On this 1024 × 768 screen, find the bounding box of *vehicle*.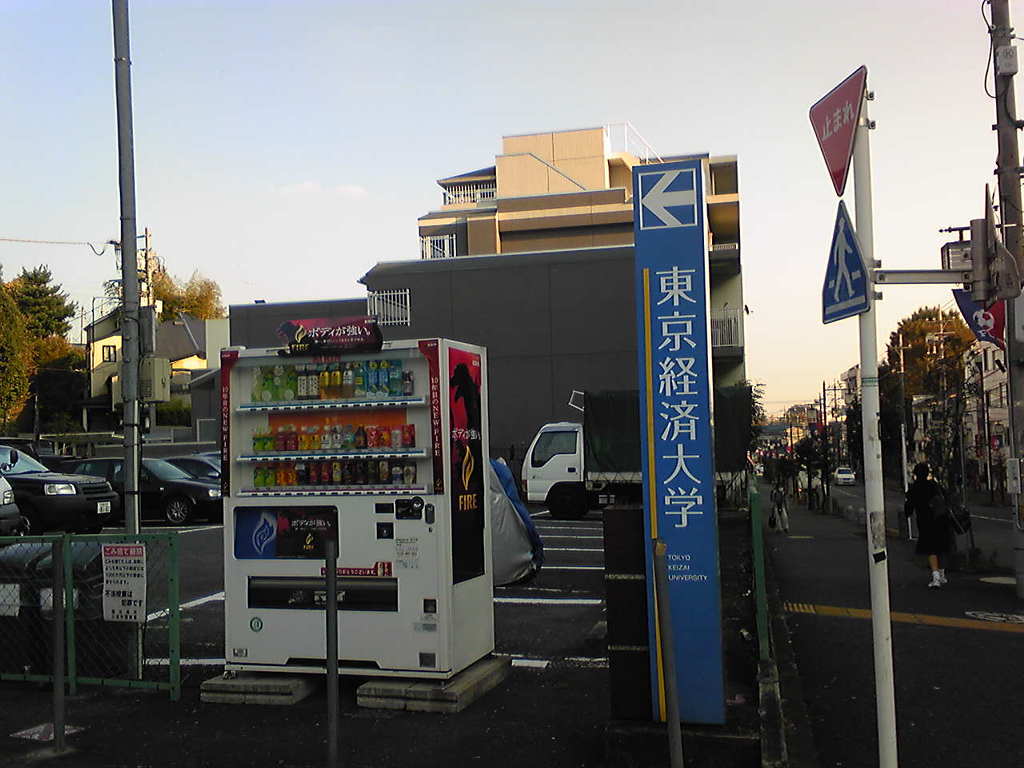
Bounding box: box(521, 383, 753, 519).
